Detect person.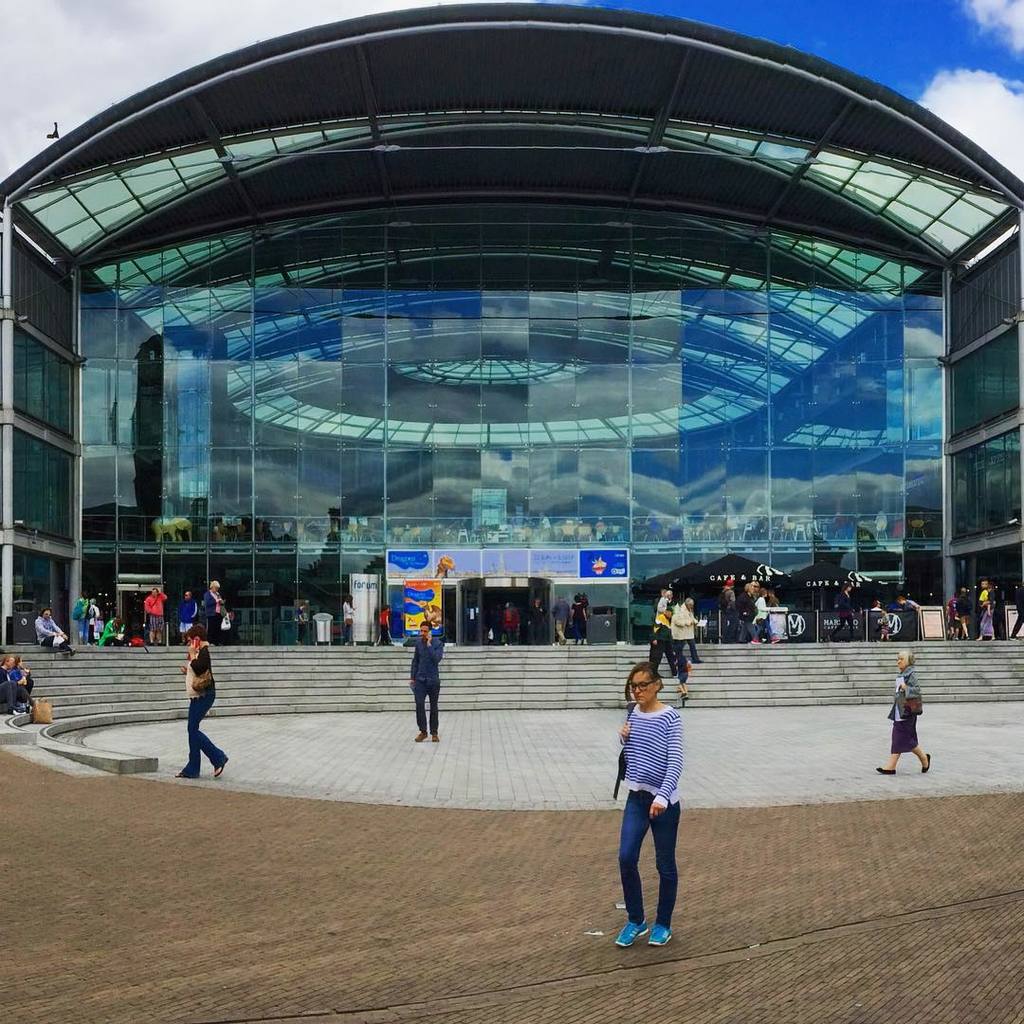
Detected at bbox=(644, 603, 685, 674).
